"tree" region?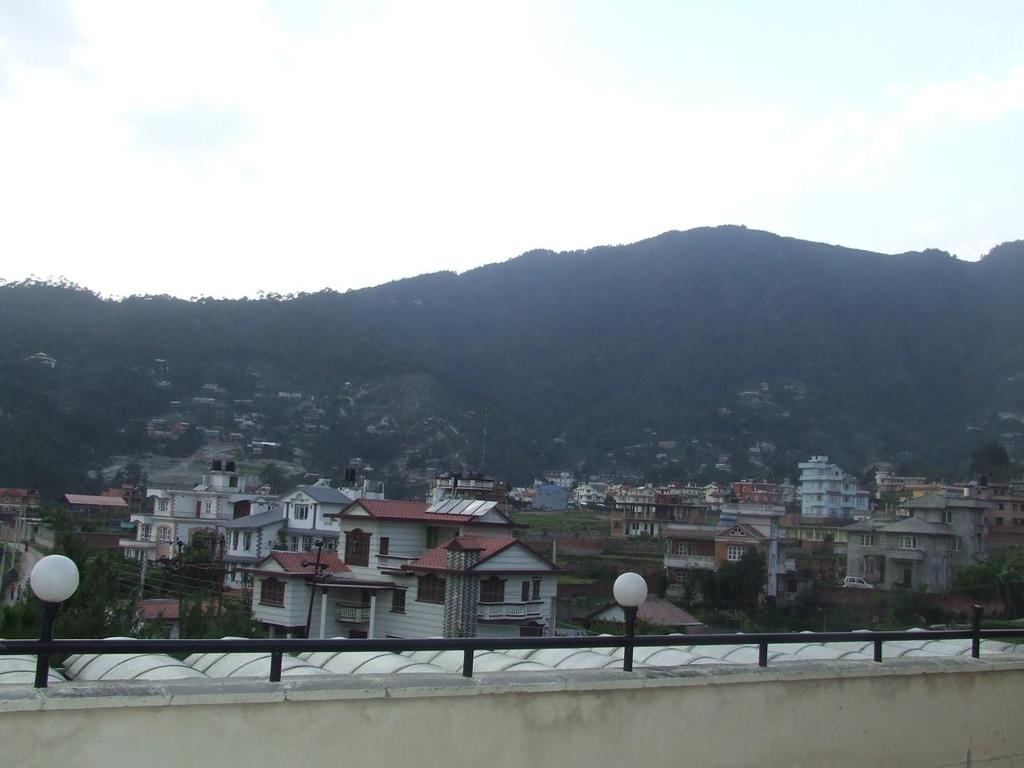
bbox=(127, 513, 235, 610)
